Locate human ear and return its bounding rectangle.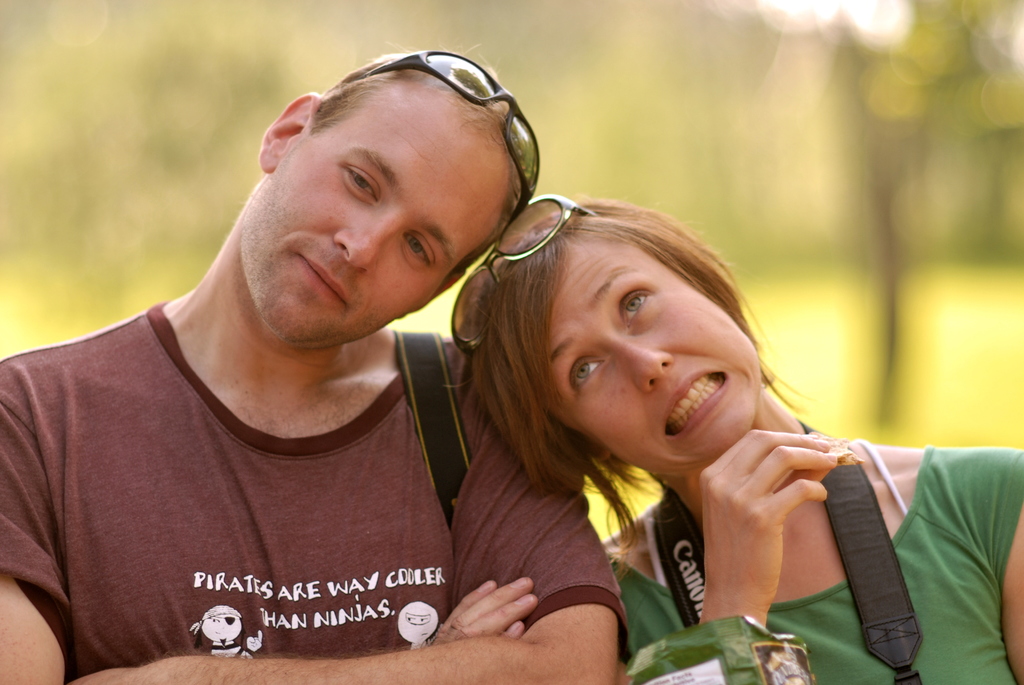
crop(589, 448, 608, 462).
